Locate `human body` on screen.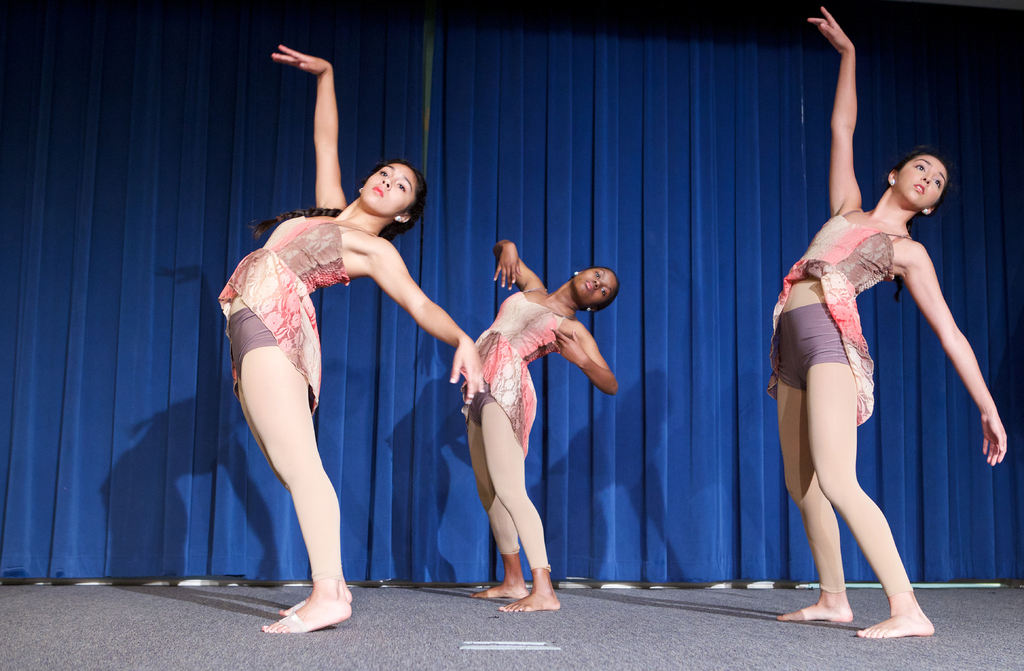
On screen at bbox=[442, 207, 613, 615].
